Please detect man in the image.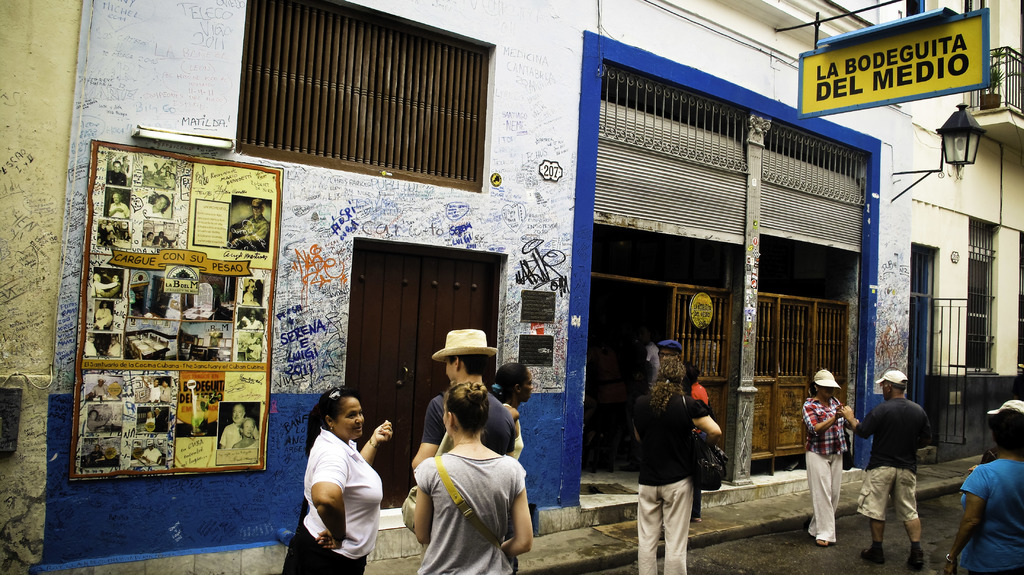
<box>106,335,121,356</box>.
